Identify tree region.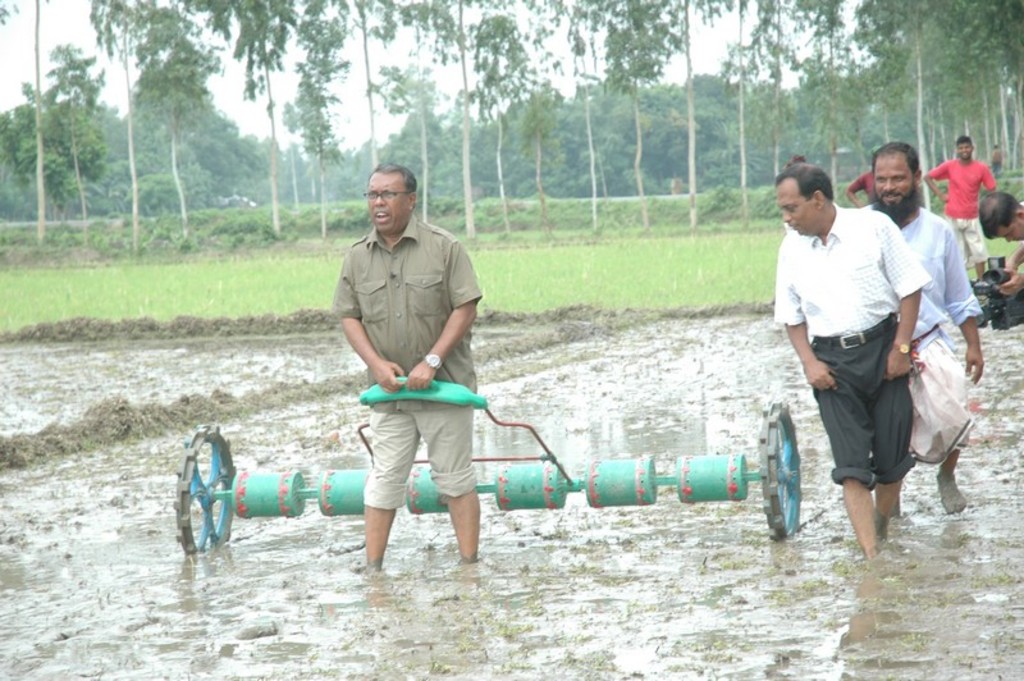
Region: left=87, top=0, right=142, bottom=256.
